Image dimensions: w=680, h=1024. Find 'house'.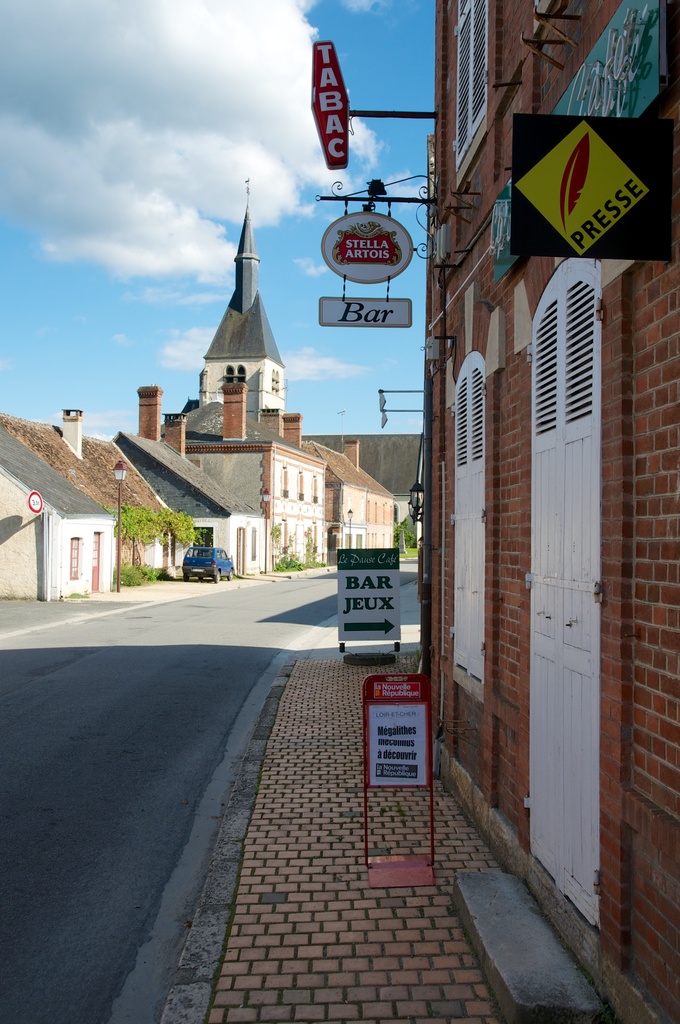
[left=3, top=415, right=133, bottom=614].
